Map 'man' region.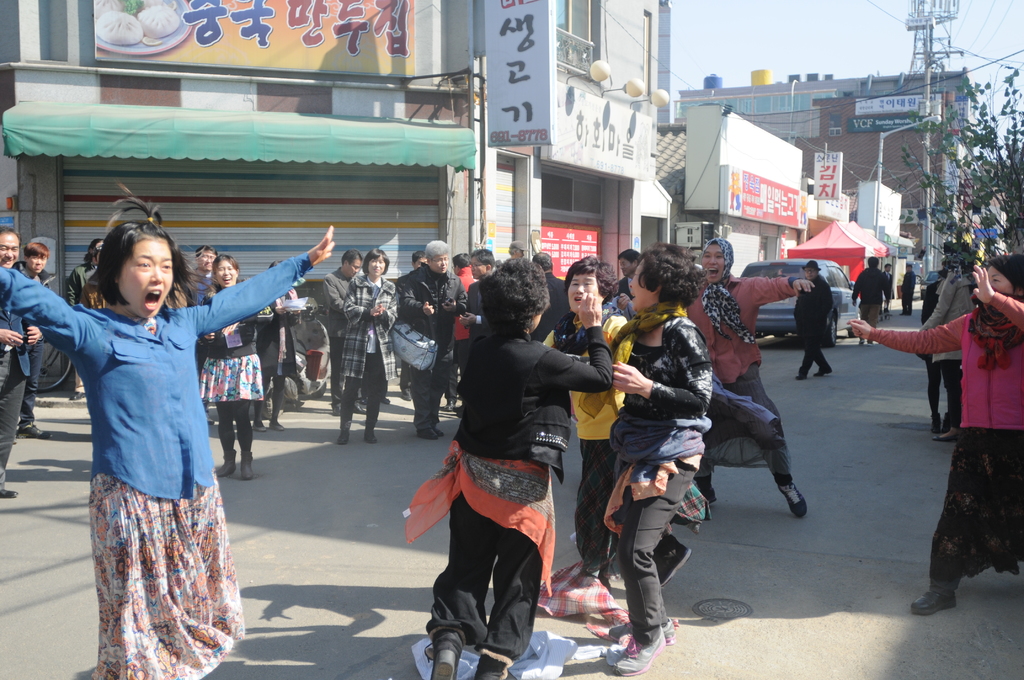
Mapped to locate(0, 234, 33, 509).
